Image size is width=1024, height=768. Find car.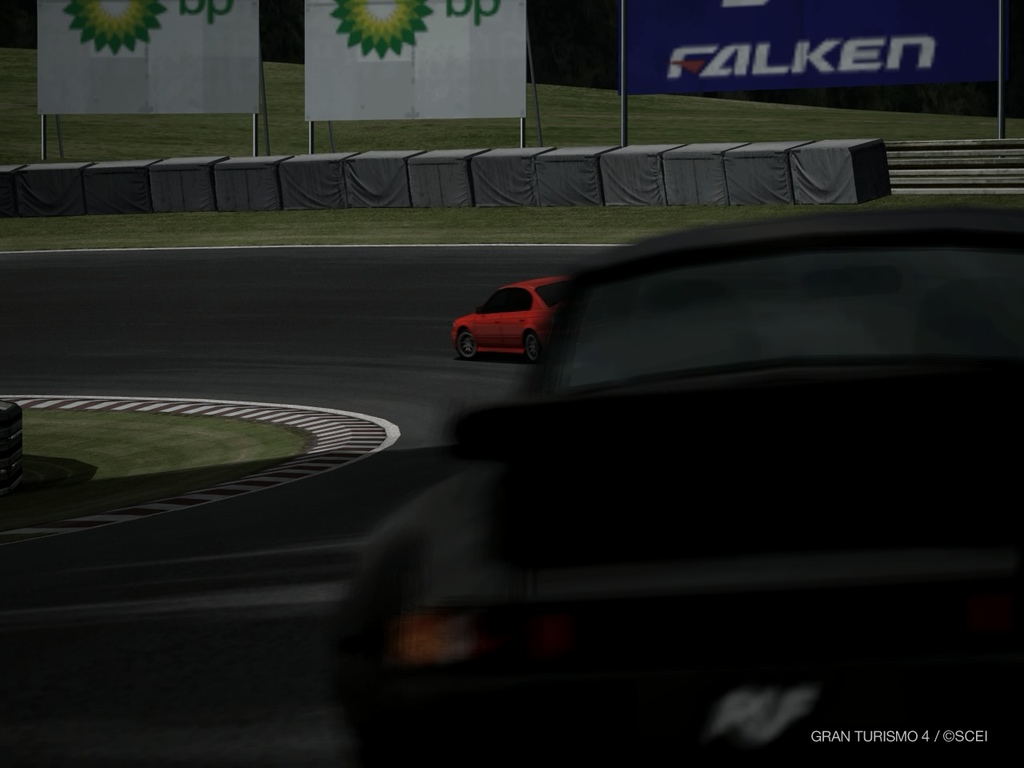
bbox(318, 214, 1023, 767).
